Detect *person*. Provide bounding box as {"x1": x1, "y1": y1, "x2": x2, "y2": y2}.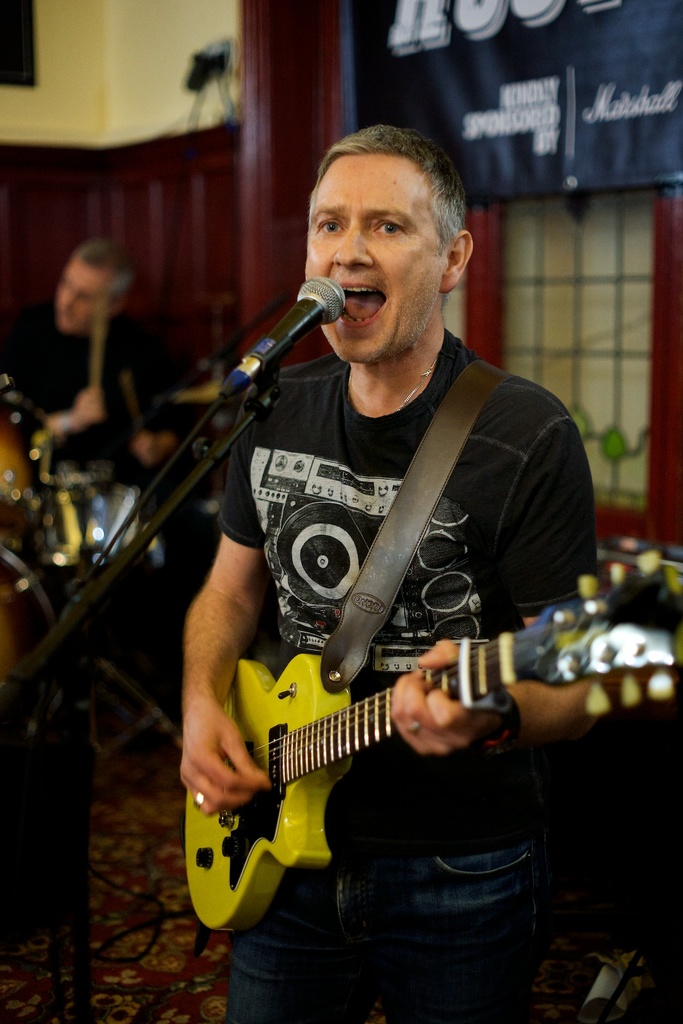
{"x1": 176, "y1": 127, "x2": 578, "y2": 1023}.
